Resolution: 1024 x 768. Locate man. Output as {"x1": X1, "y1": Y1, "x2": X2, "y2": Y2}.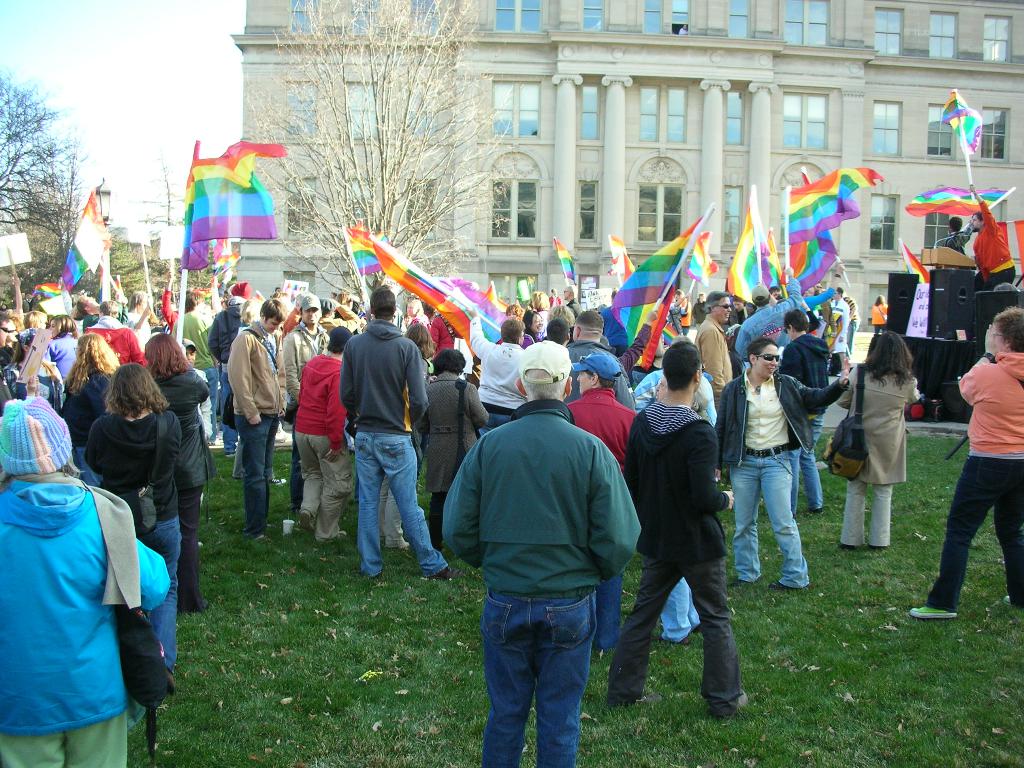
{"x1": 226, "y1": 298, "x2": 294, "y2": 540}.
